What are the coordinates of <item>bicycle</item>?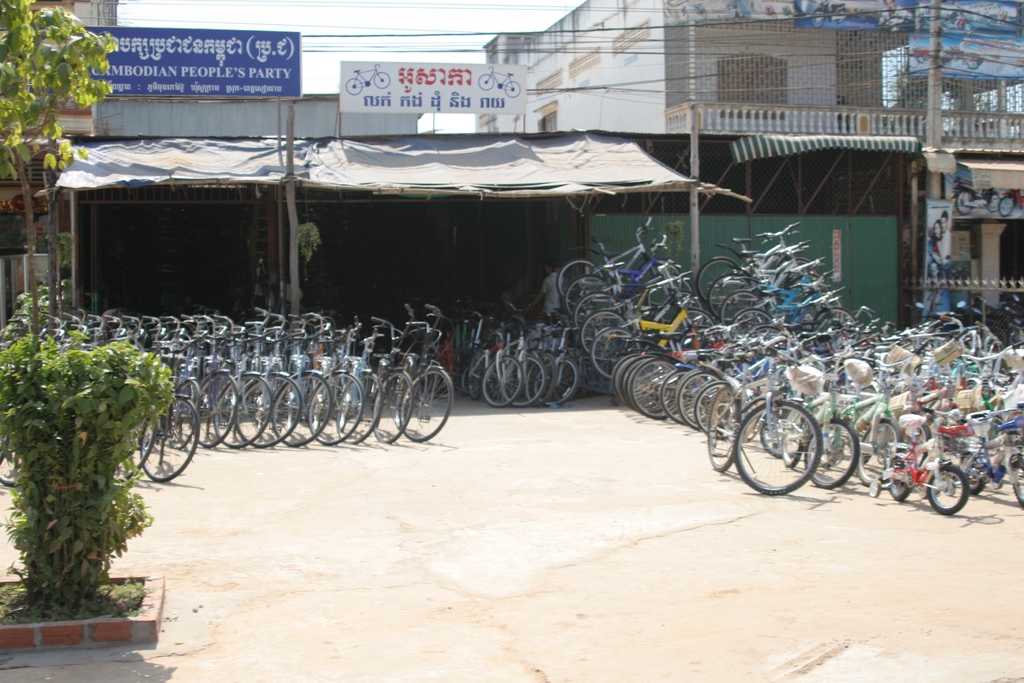
l=344, t=62, r=392, b=97.
